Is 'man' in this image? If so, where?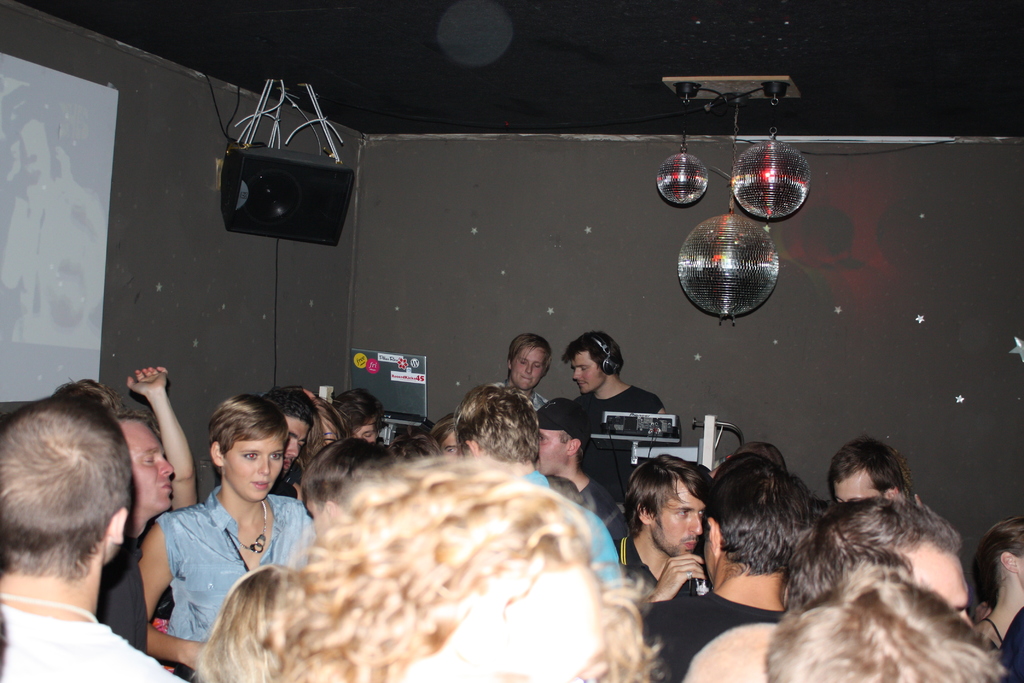
Yes, at pyautogui.locateOnScreen(502, 336, 551, 417).
